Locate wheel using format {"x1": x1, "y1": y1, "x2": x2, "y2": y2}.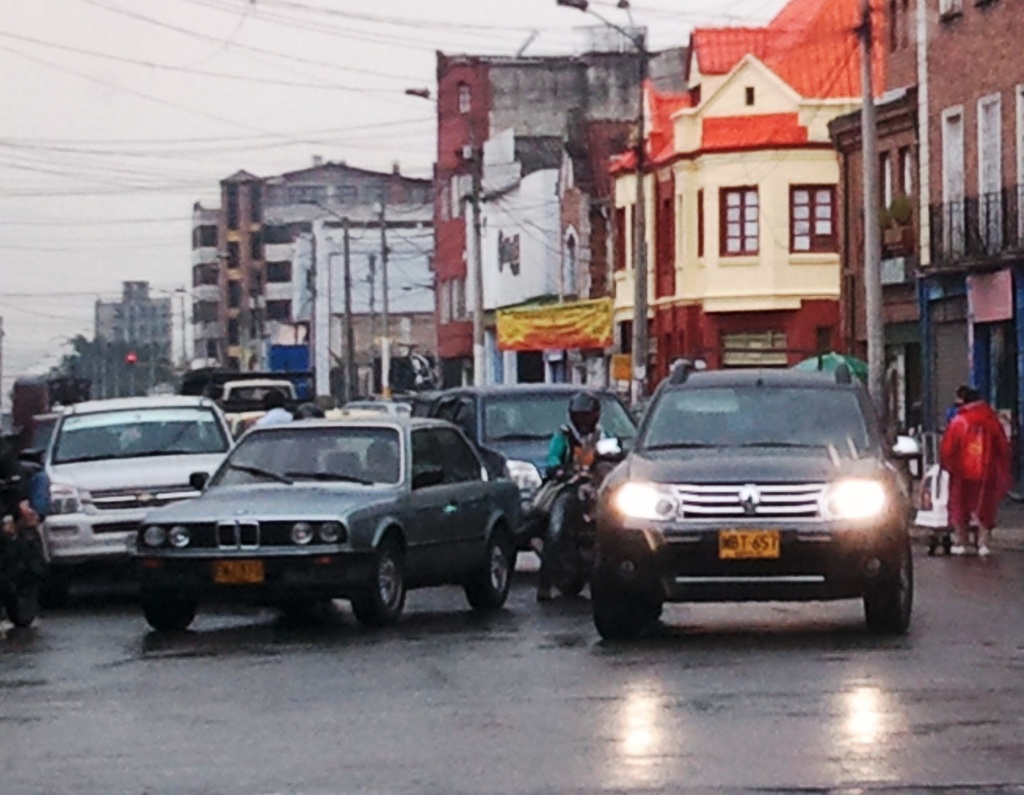
{"x1": 463, "y1": 534, "x2": 520, "y2": 613}.
